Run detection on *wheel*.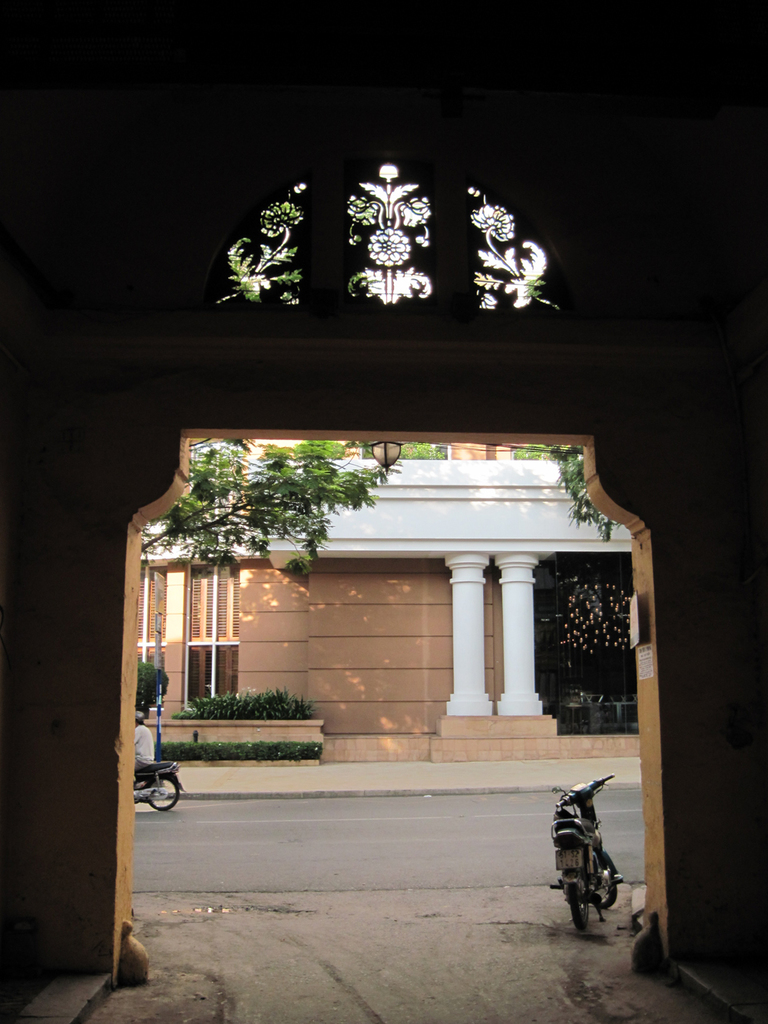
Result: 146,777,183,813.
